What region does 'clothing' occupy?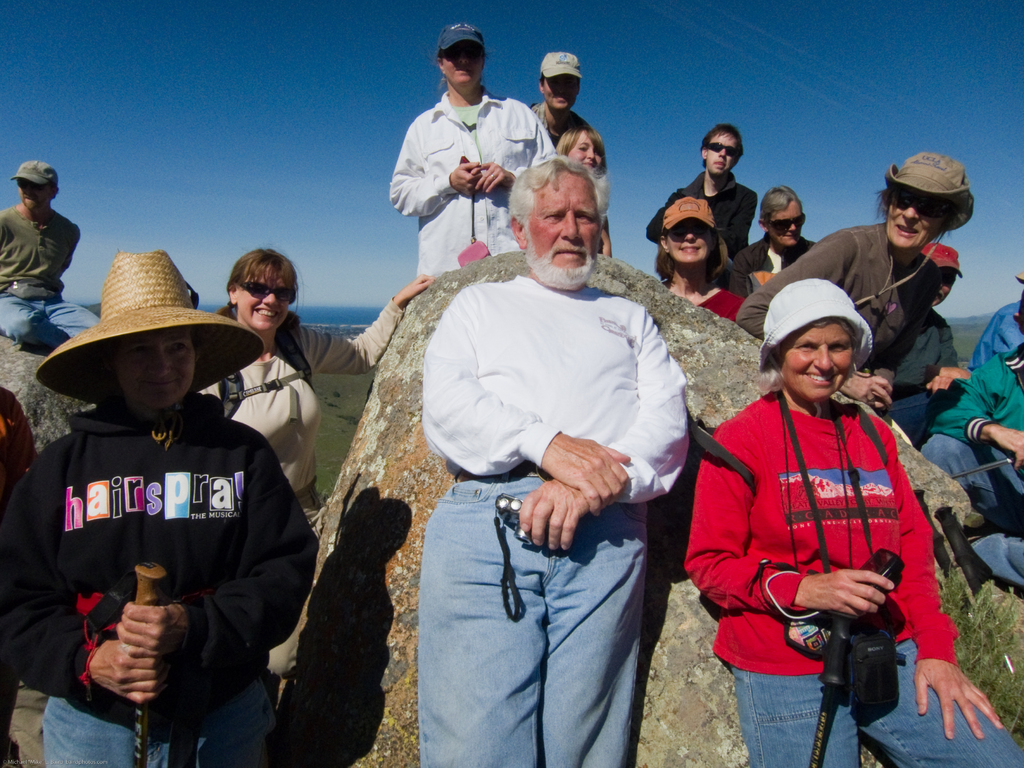
20 335 314 742.
